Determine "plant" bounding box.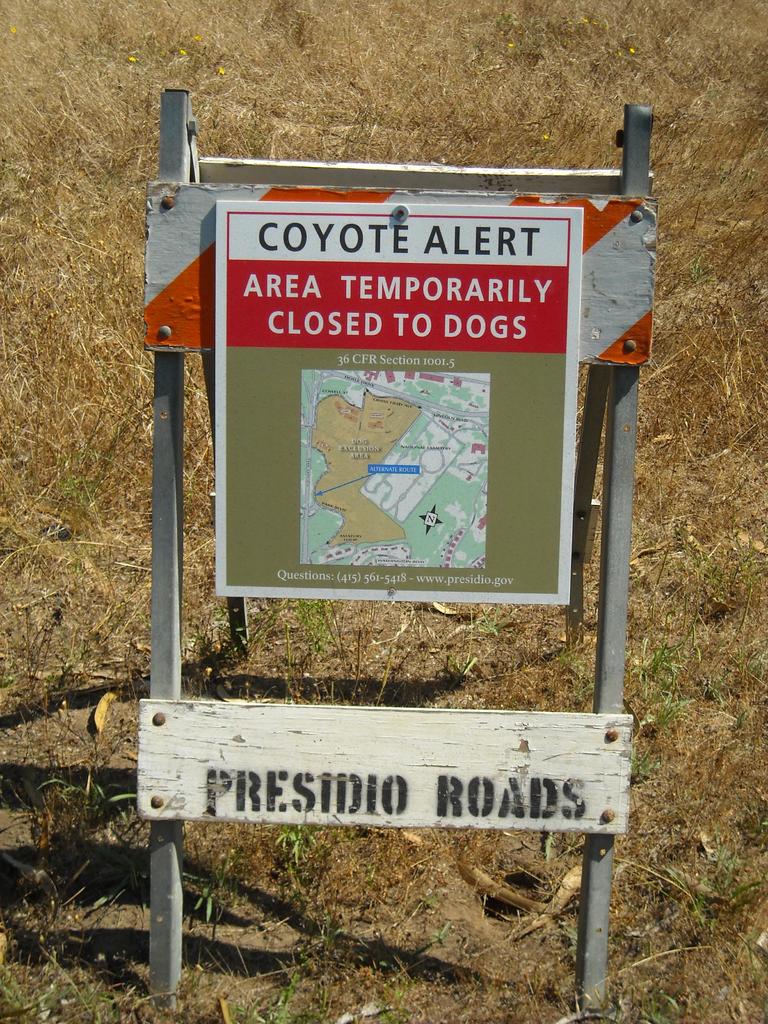
Determined: pyautogui.locateOnScreen(660, 860, 767, 922).
